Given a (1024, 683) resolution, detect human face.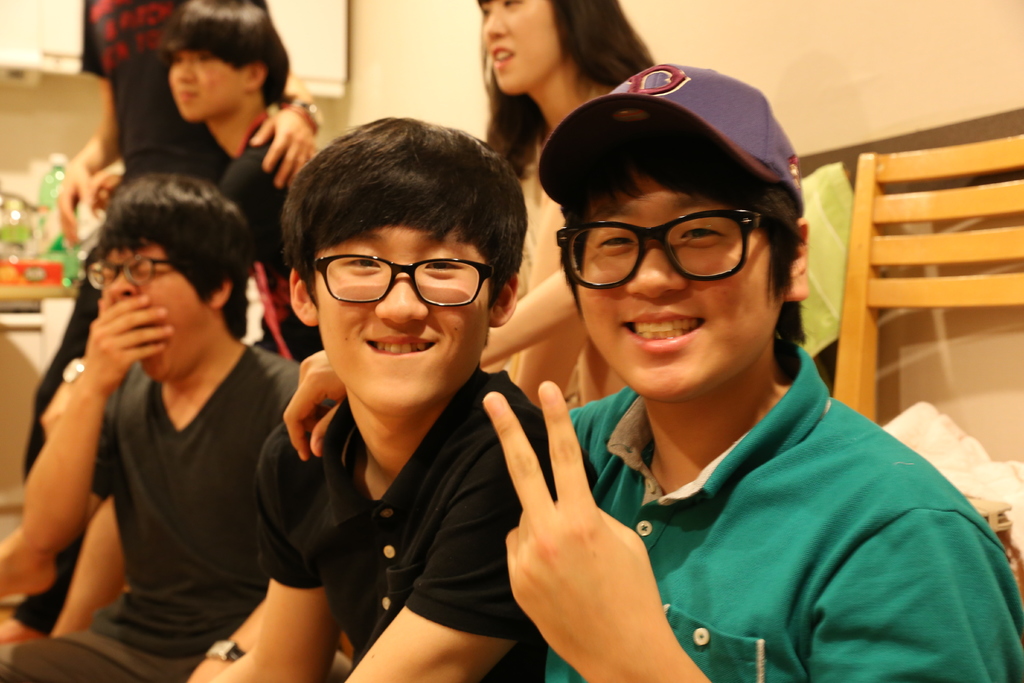
pyautogui.locateOnScreen(168, 51, 246, 119).
